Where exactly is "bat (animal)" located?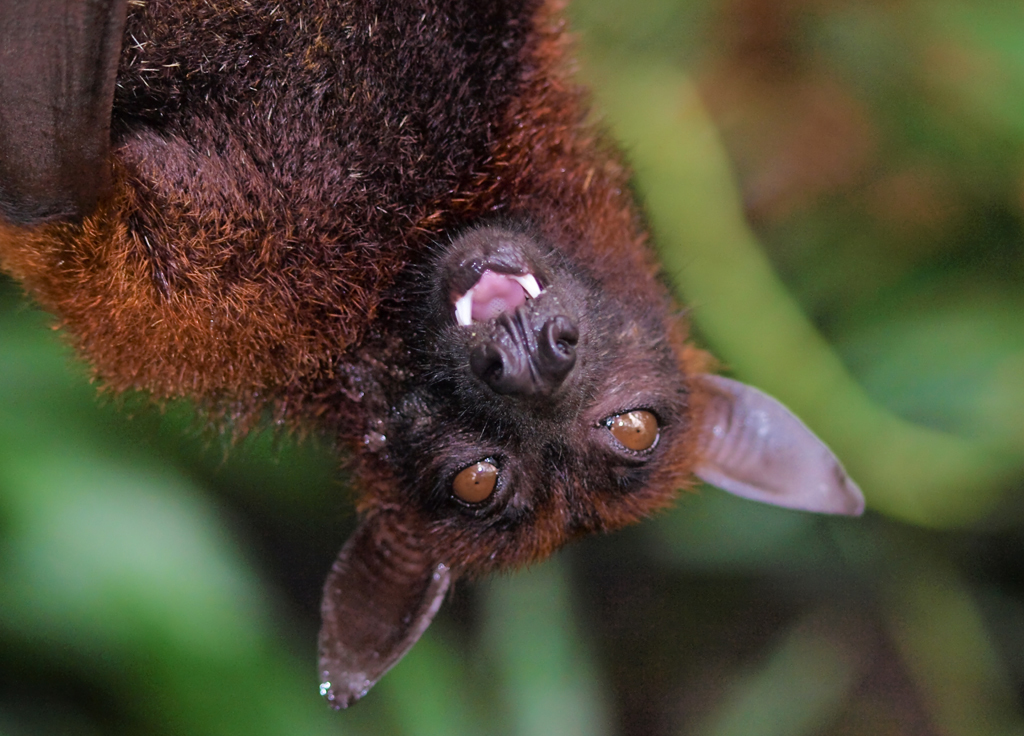
Its bounding box is (0, 0, 867, 711).
